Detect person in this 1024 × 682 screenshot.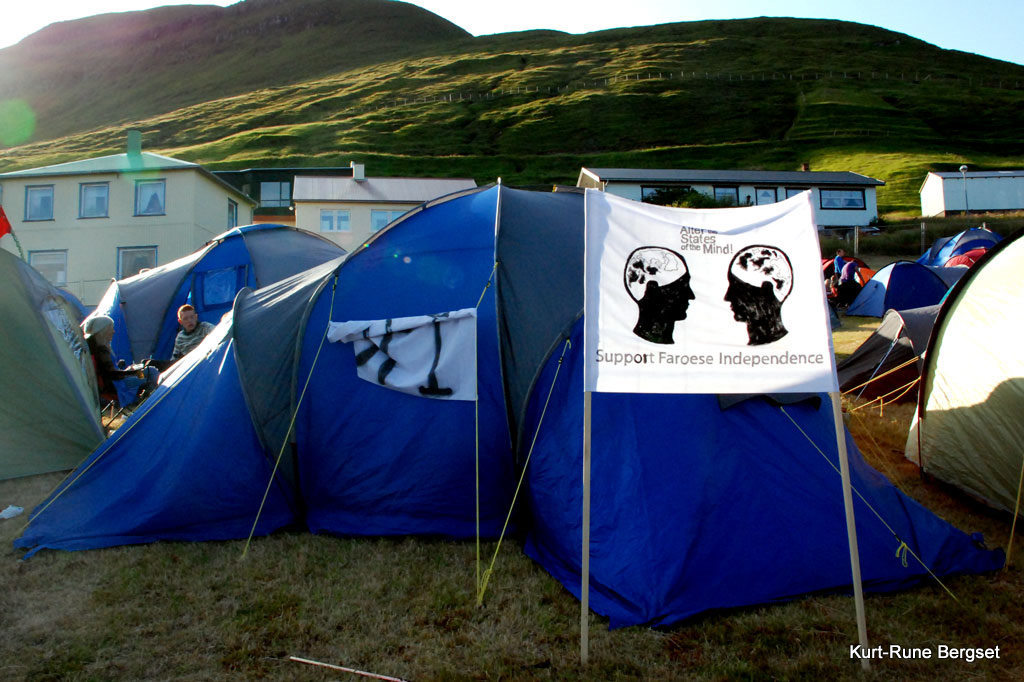
Detection: 167 305 217 360.
